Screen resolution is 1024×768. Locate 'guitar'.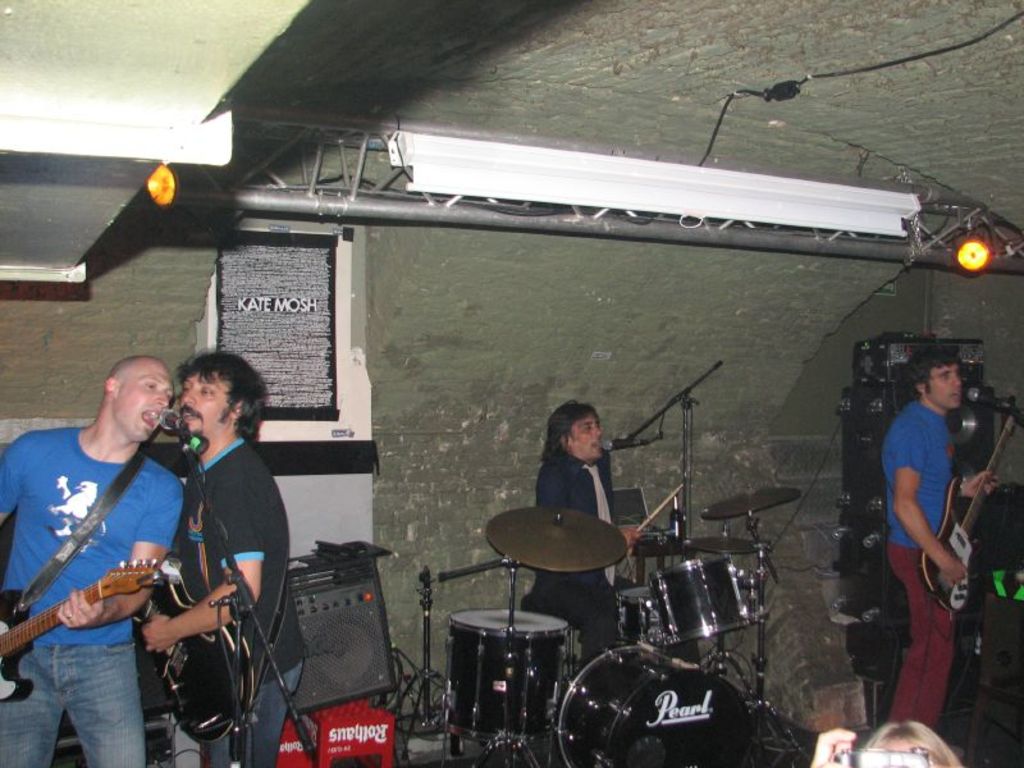
crop(916, 406, 1019, 625).
